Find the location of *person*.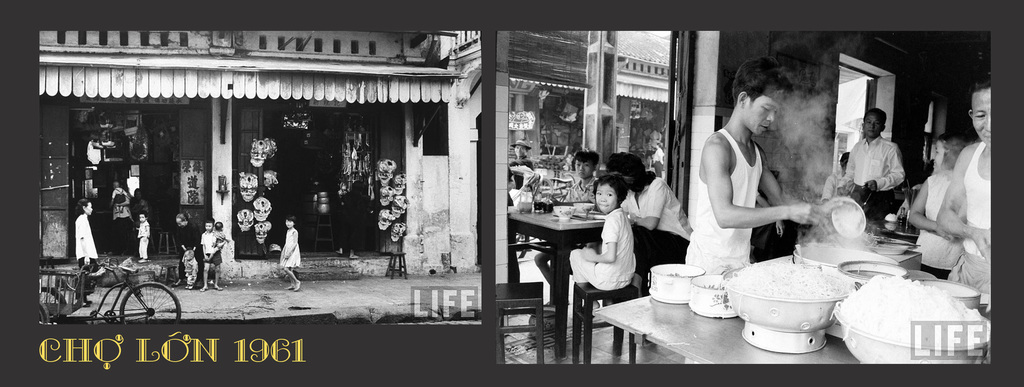
Location: detection(833, 104, 912, 234).
